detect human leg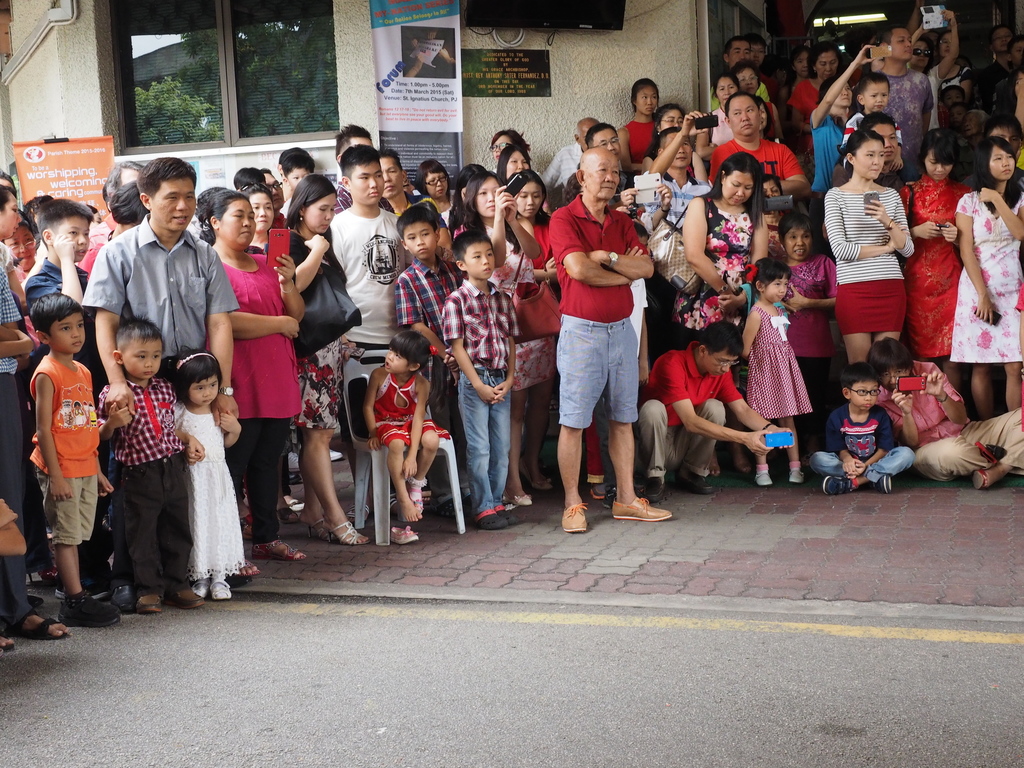
Rect(872, 324, 906, 338)
